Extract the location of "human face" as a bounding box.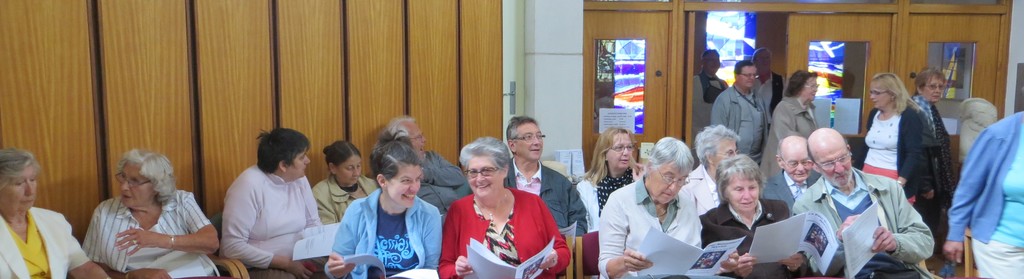
rect(516, 123, 545, 163).
